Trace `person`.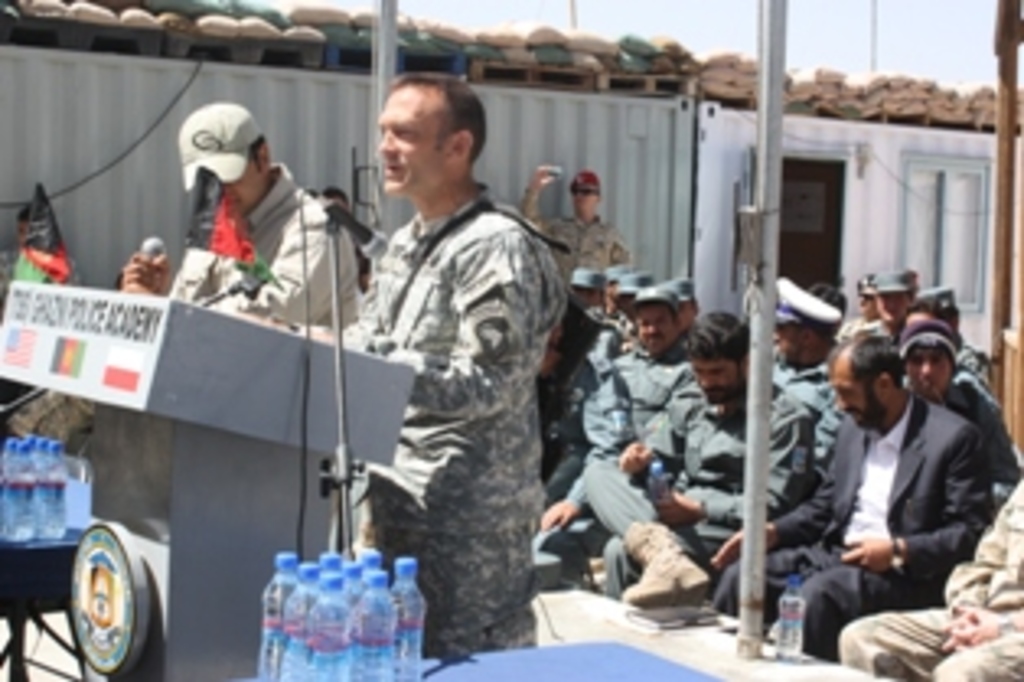
Traced to left=121, top=101, right=359, bottom=326.
